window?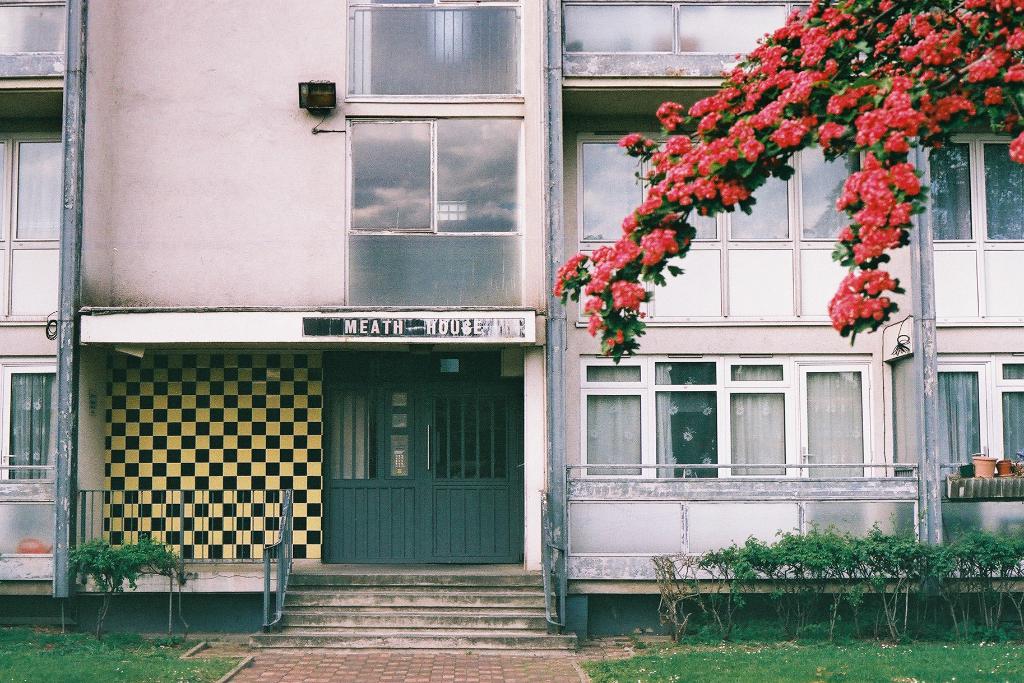
<bbox>995, 352, 1023, 473</bbox>
